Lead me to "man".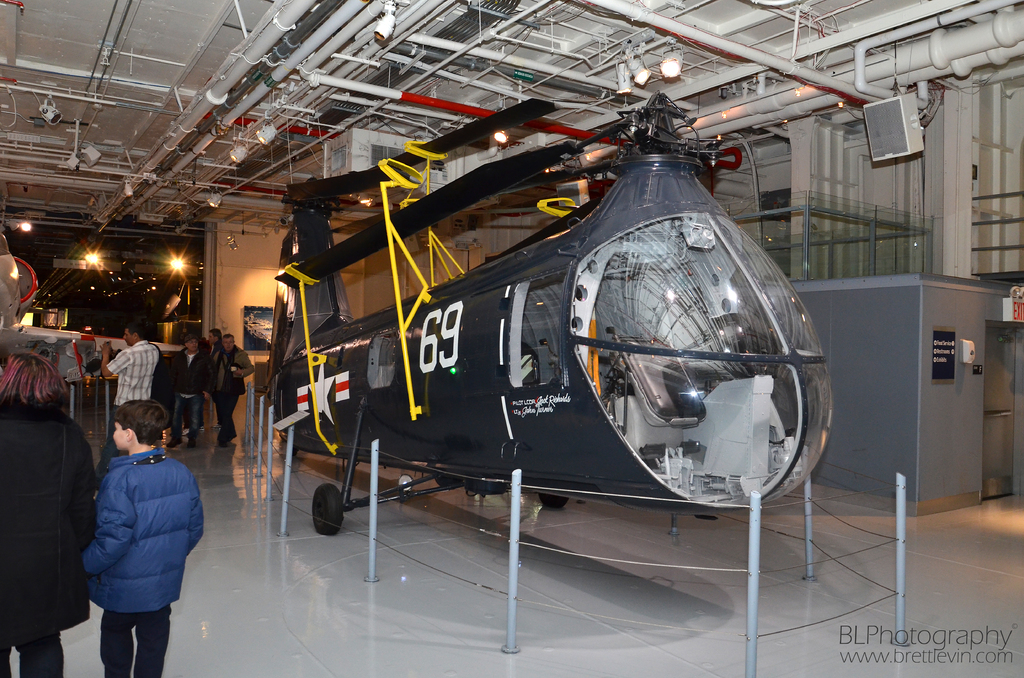
Lead to Rect(95, 325, 162, 483).
